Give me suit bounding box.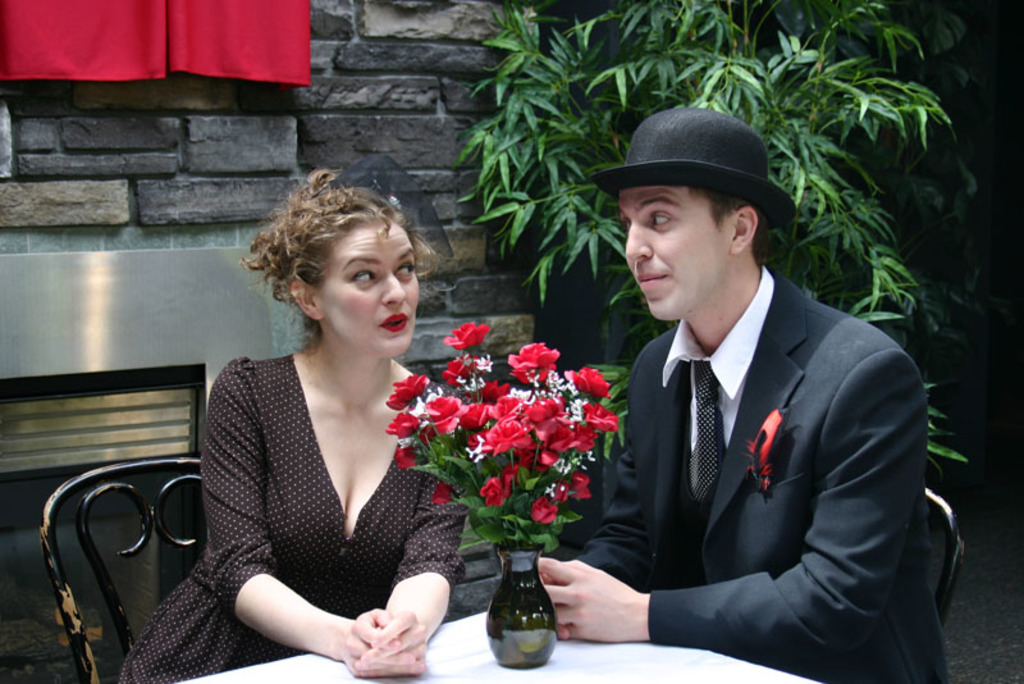
x1=567, y1=191, x2=948, y2=672.
